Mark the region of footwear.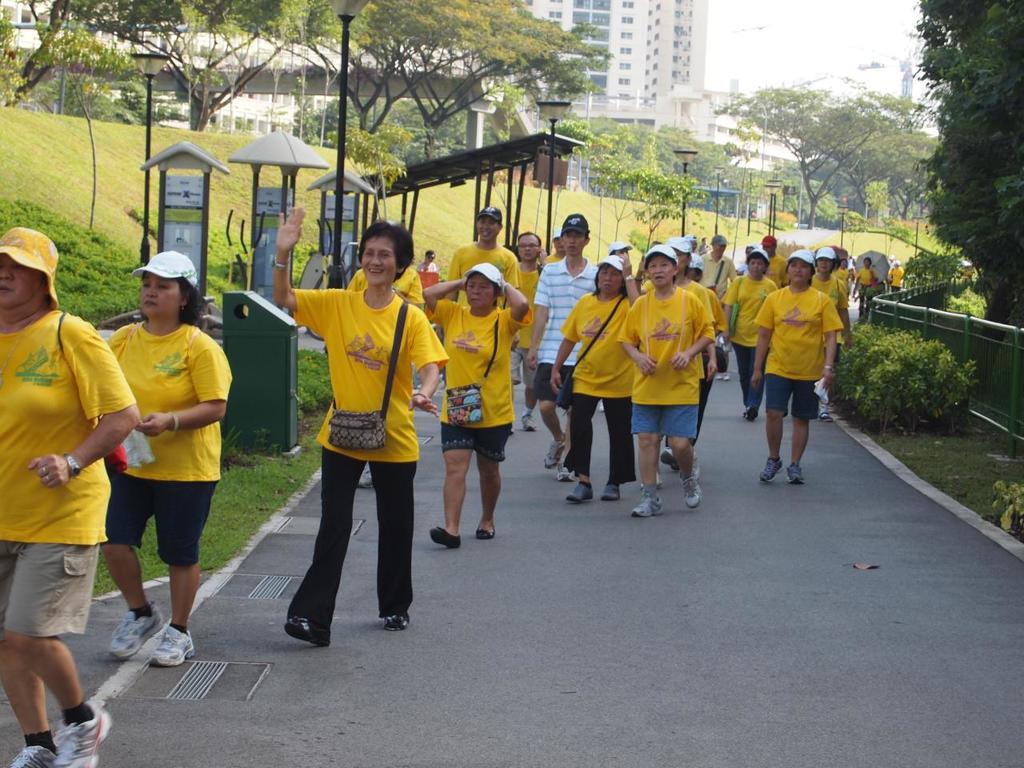
Region: x1=814, y1=408, x2=838, y2=424.
